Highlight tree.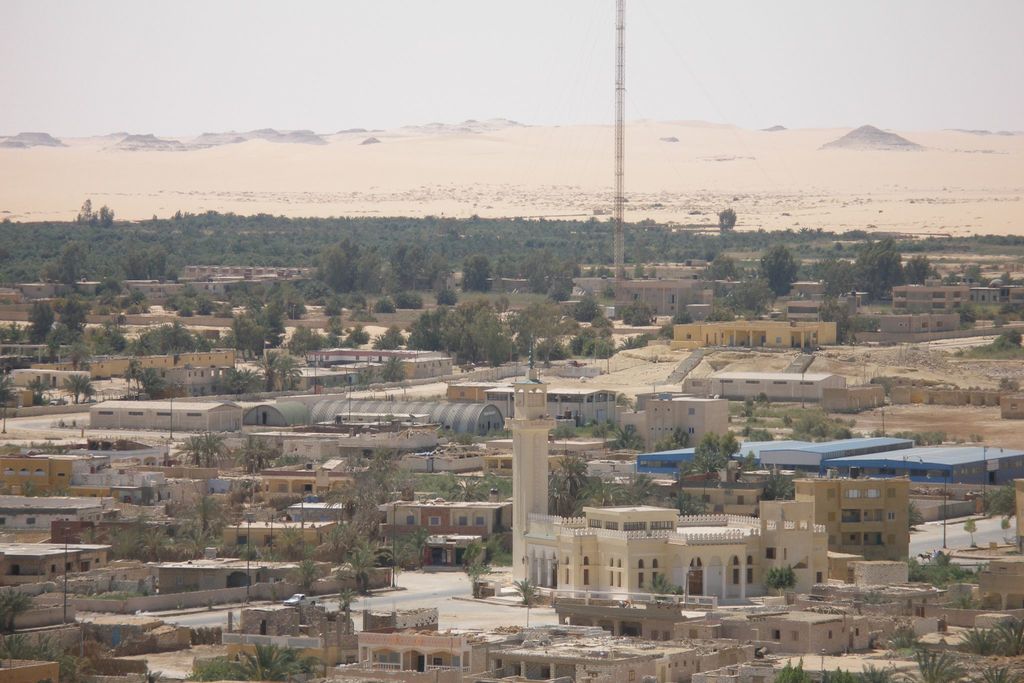
Highlighted region: (left=472, top=542, right=500, bottom=582).
